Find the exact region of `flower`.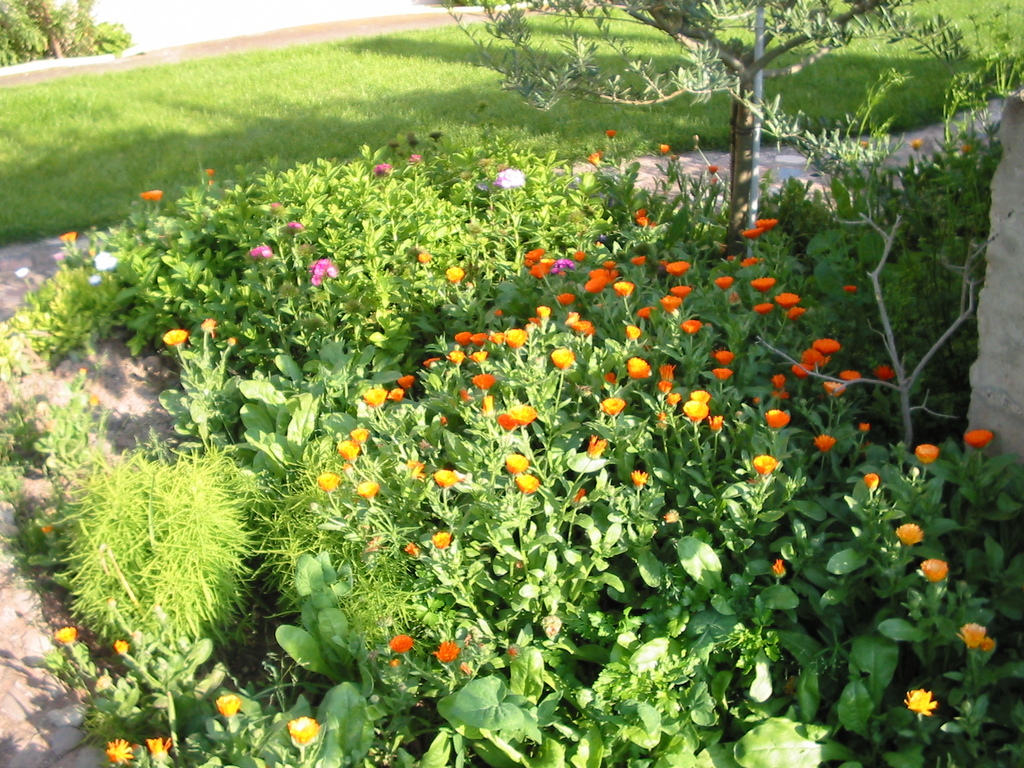
Exact region: [x1=213, y1=691, x2=245, y2=719].
